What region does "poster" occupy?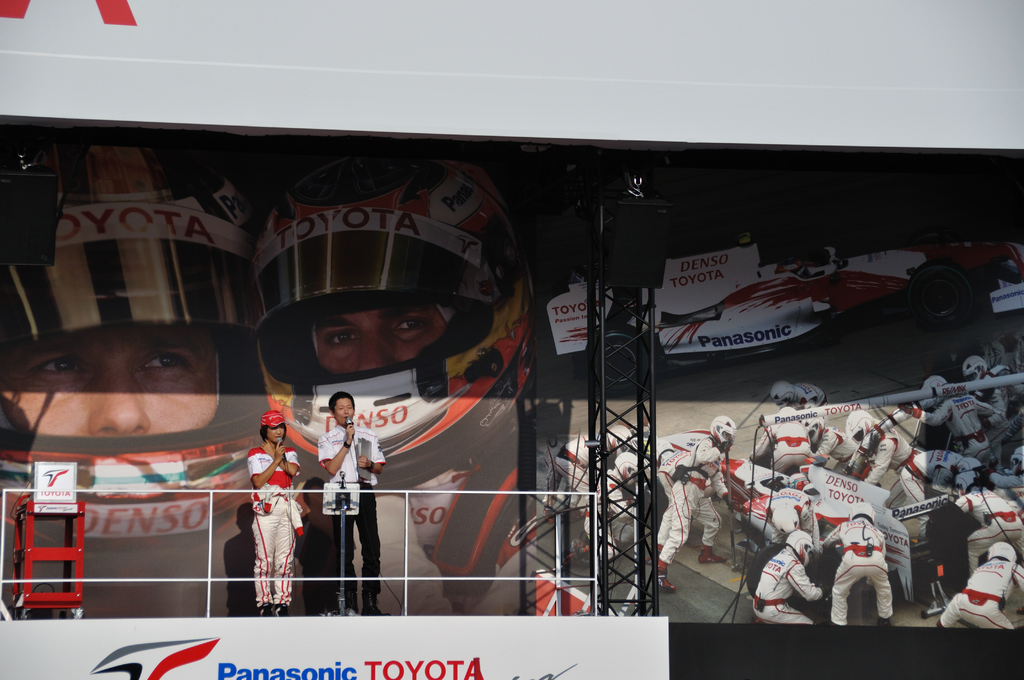
detection(0, 119, 1023, 636).
